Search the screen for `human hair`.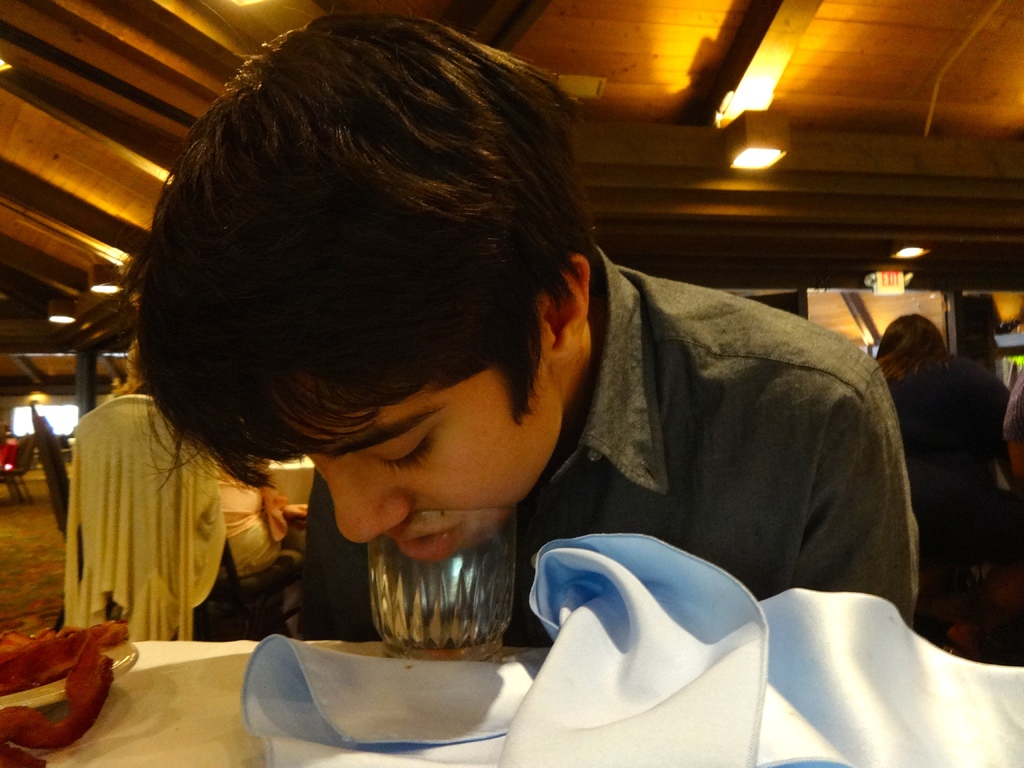
Found at (left=148, top=24, right=609, bottom=534).
